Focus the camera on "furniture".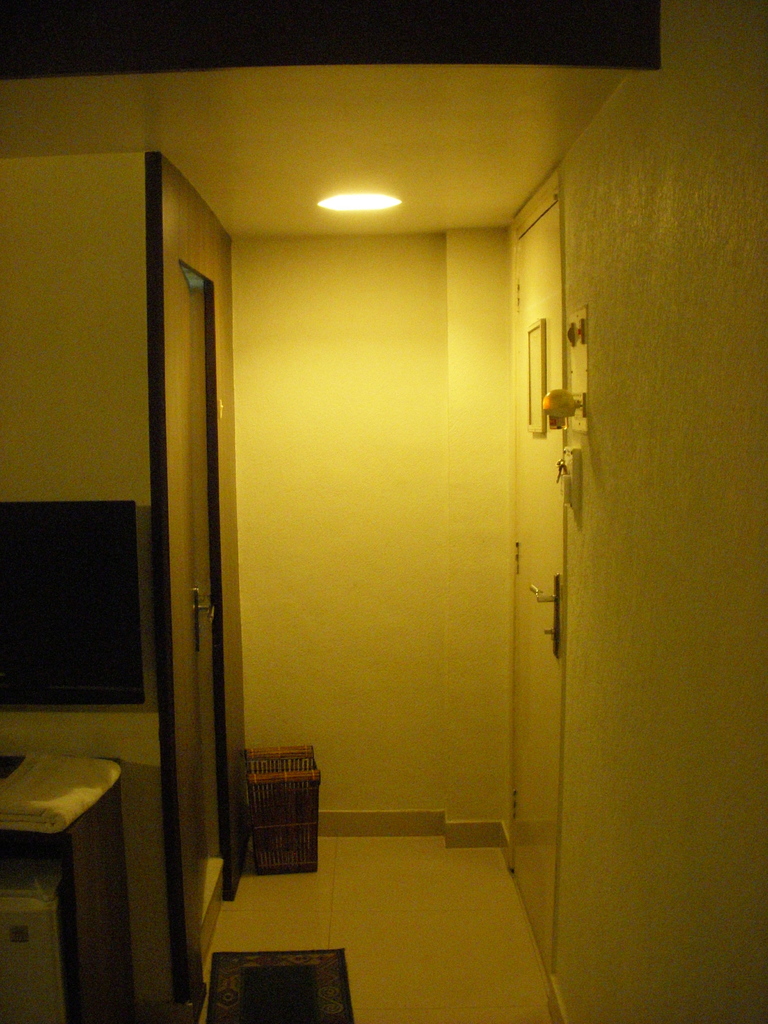
Focus region: [244,747,318,871].
